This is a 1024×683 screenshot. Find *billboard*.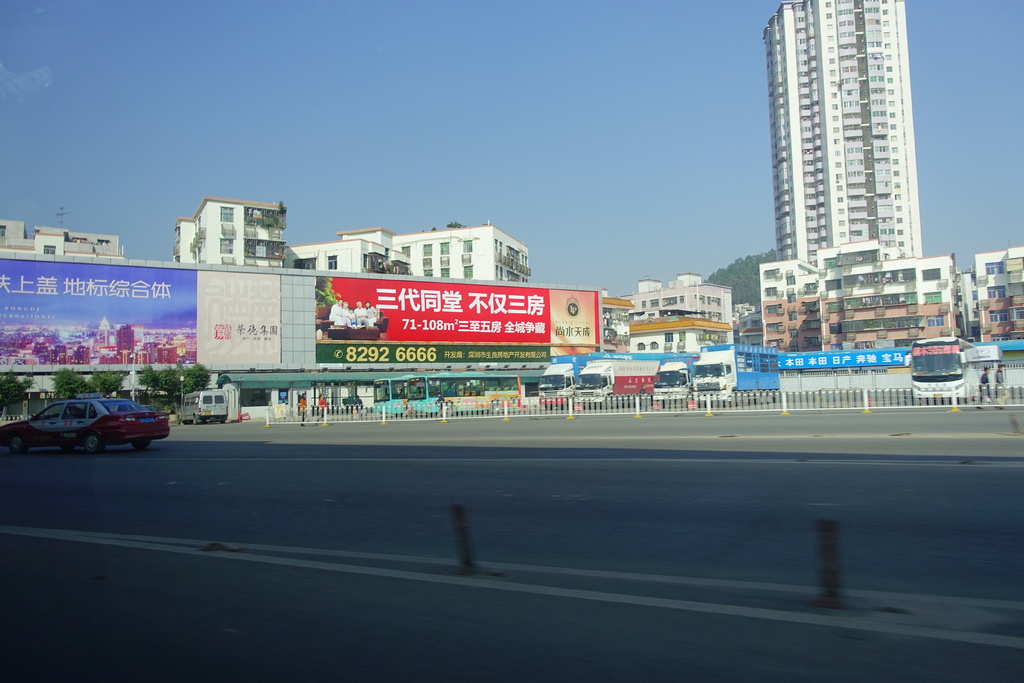
Bounding box: detection(763, 342, 914, 369).
